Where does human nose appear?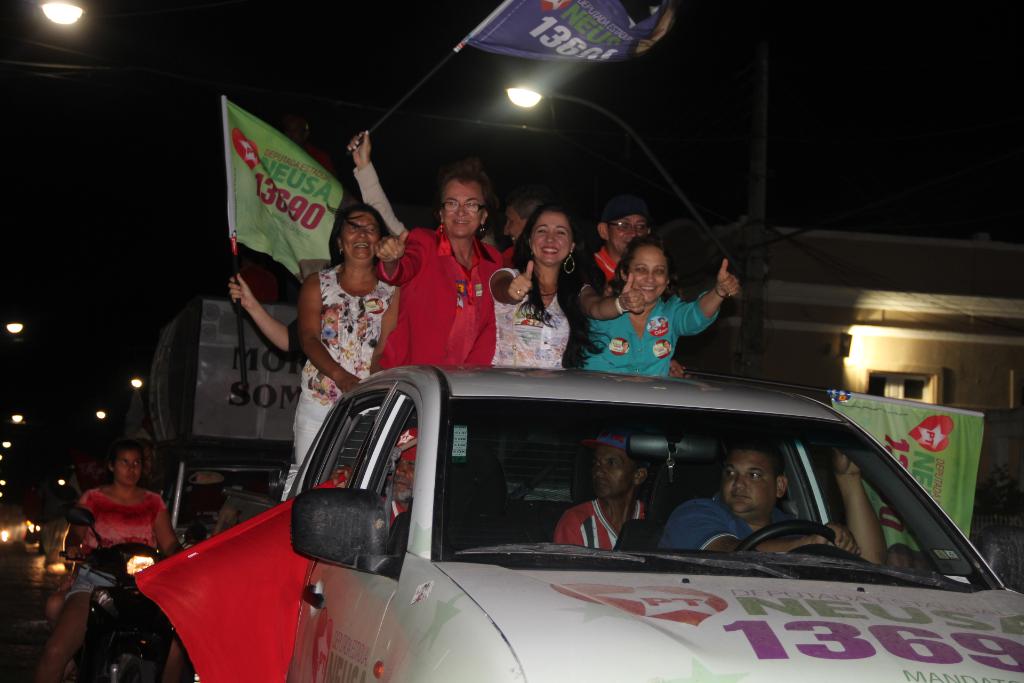
Appears at select_region(546, 232, 554, 242).
